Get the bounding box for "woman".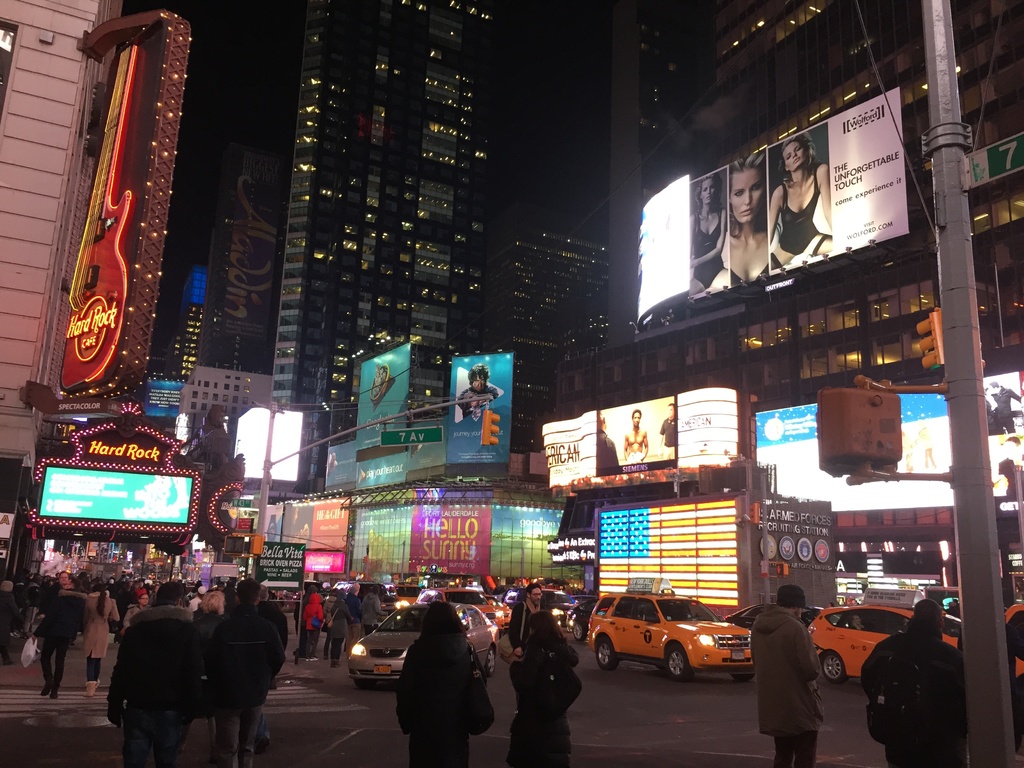
(192,588,225,739).
